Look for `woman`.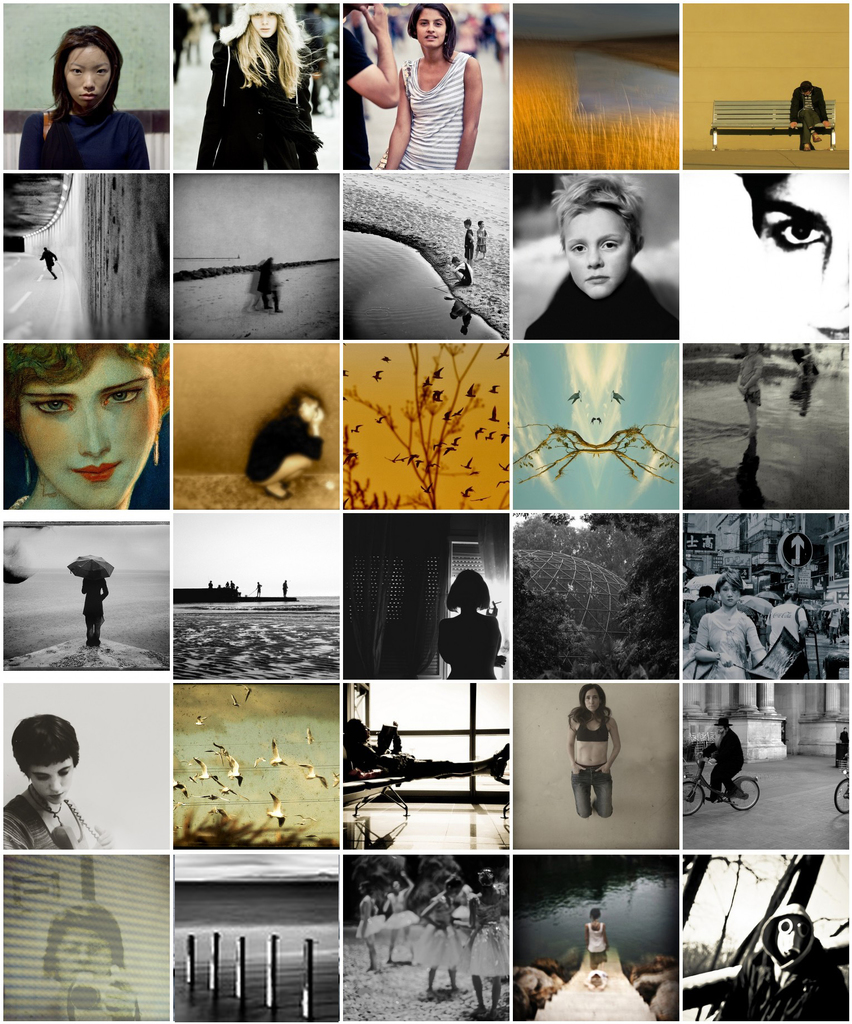
Found: BBox(415, 877, 458, 1000).
